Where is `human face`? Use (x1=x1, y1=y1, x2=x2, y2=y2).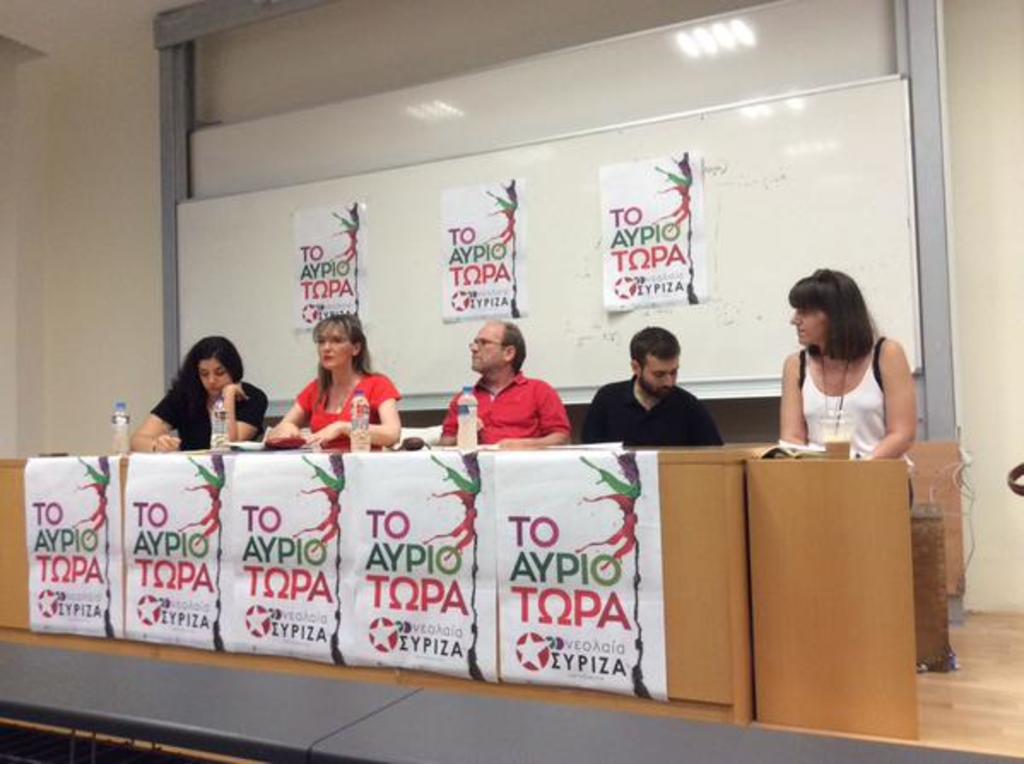
(x1=634, y1=354, x2=680, y2=393).
